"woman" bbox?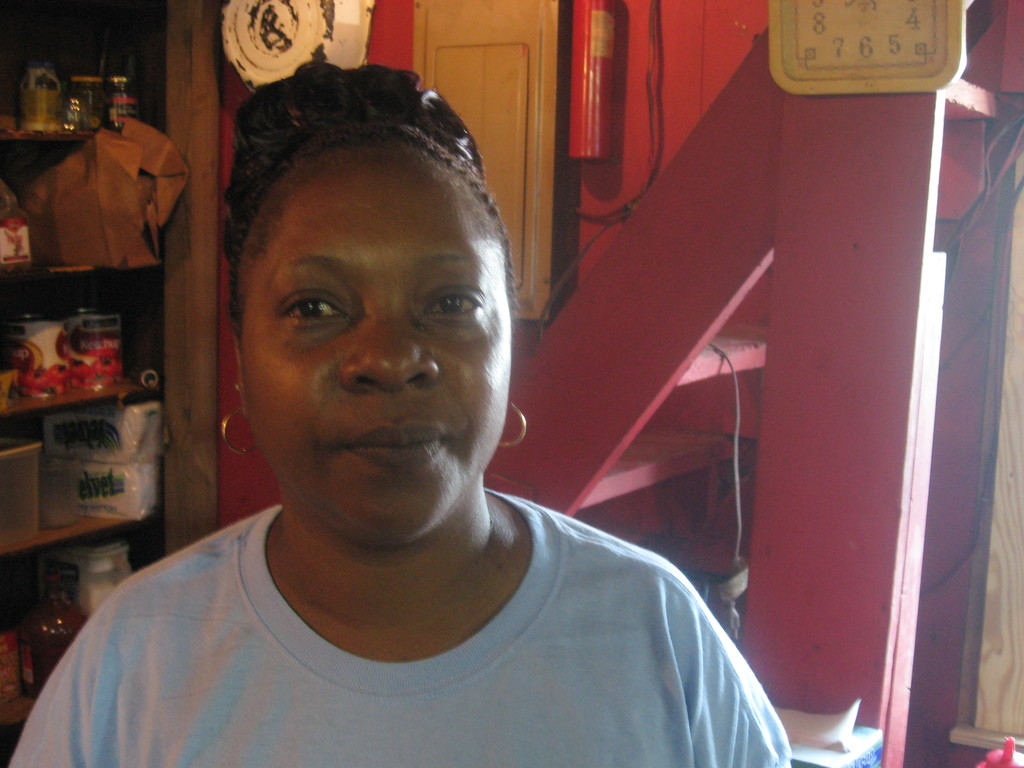
locate(63, 65, 760, 760)
